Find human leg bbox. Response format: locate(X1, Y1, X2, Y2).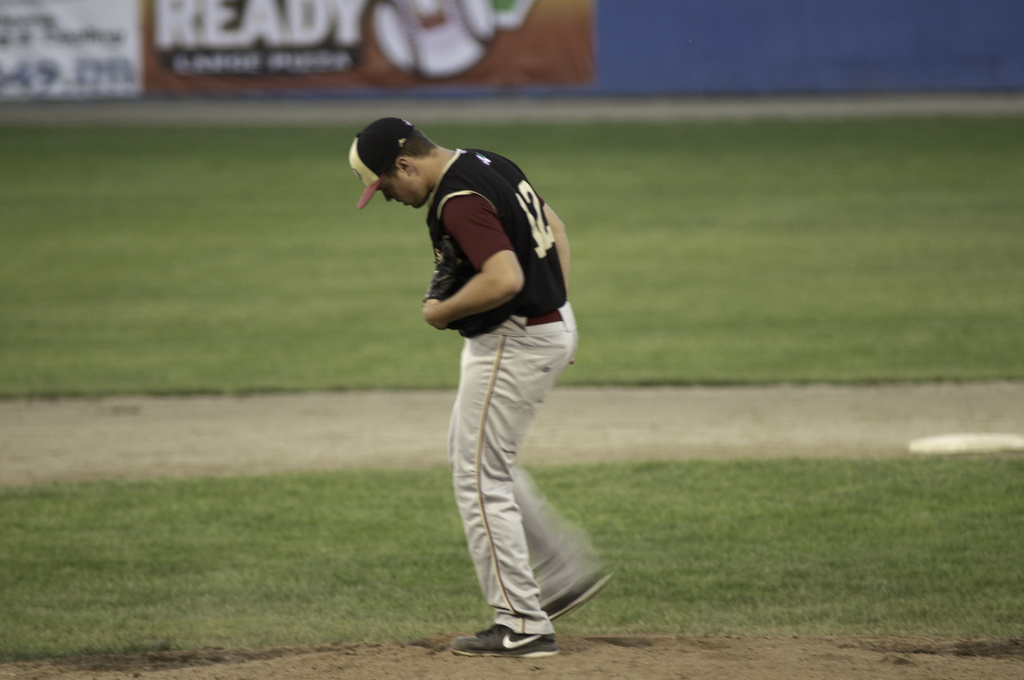
locate(449, 305, 550, 660).
